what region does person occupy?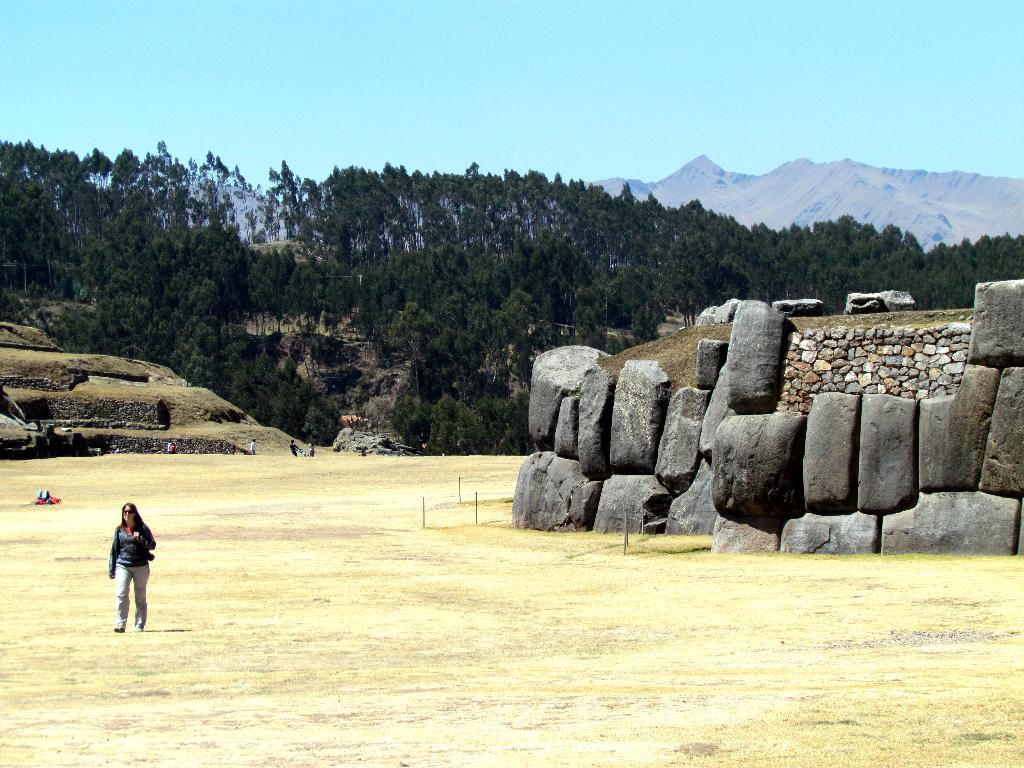
locate(97, 508, 153, 633).
